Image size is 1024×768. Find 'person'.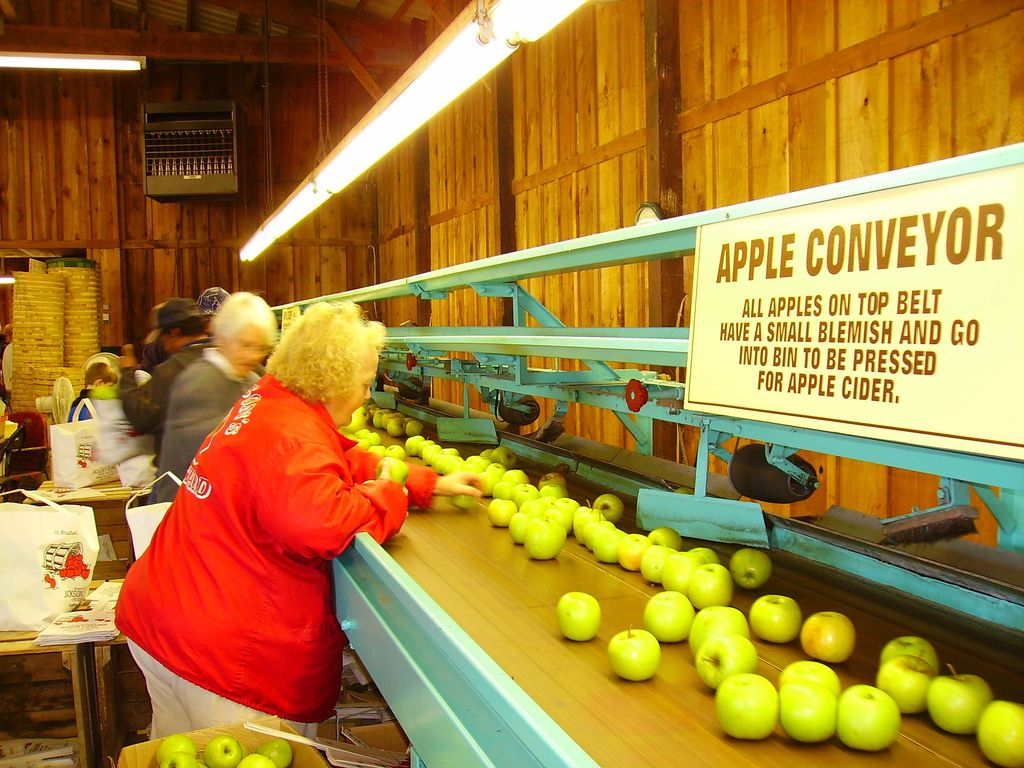
[145, 290, 278, 507].
